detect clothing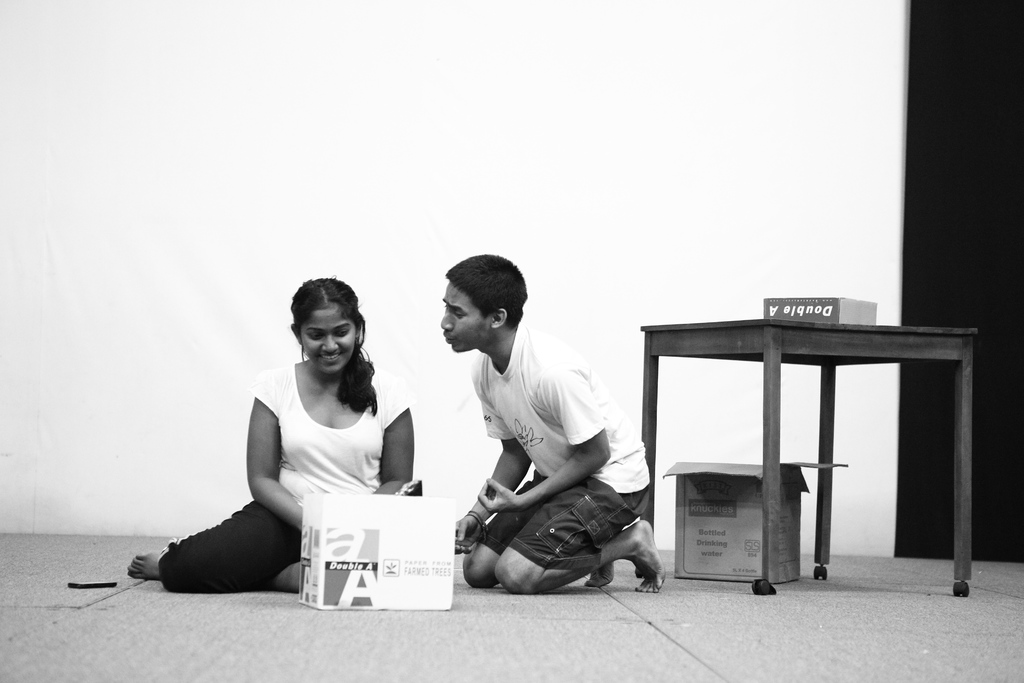
l=154, t=361, r=412, b=588
